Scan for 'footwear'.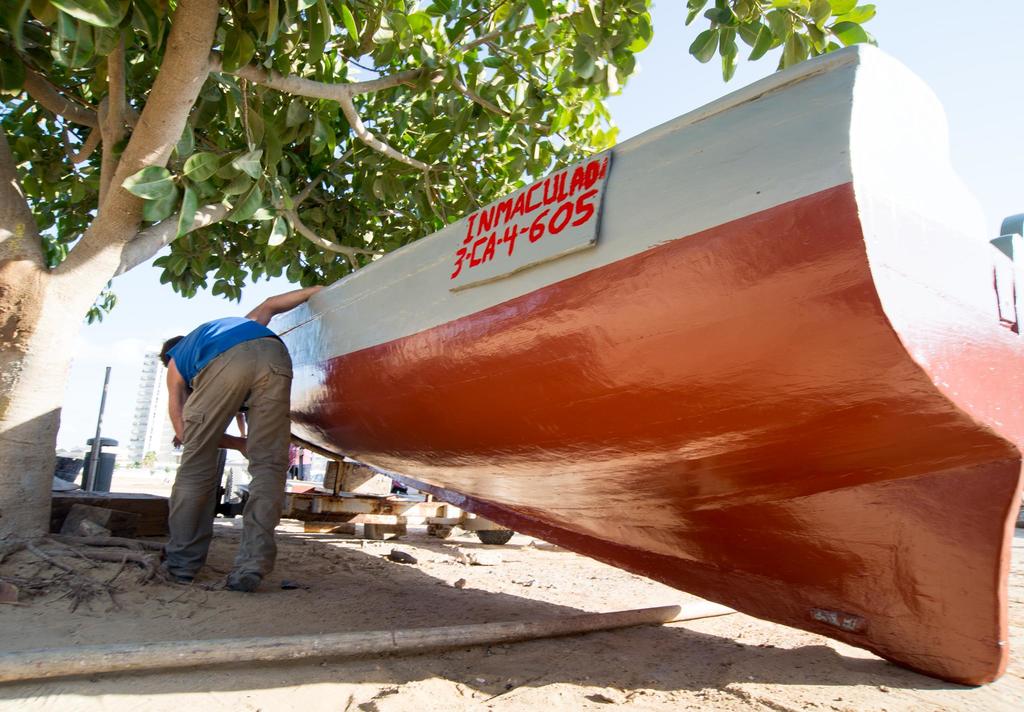
Scan result: (157, 556, 195, 587).
